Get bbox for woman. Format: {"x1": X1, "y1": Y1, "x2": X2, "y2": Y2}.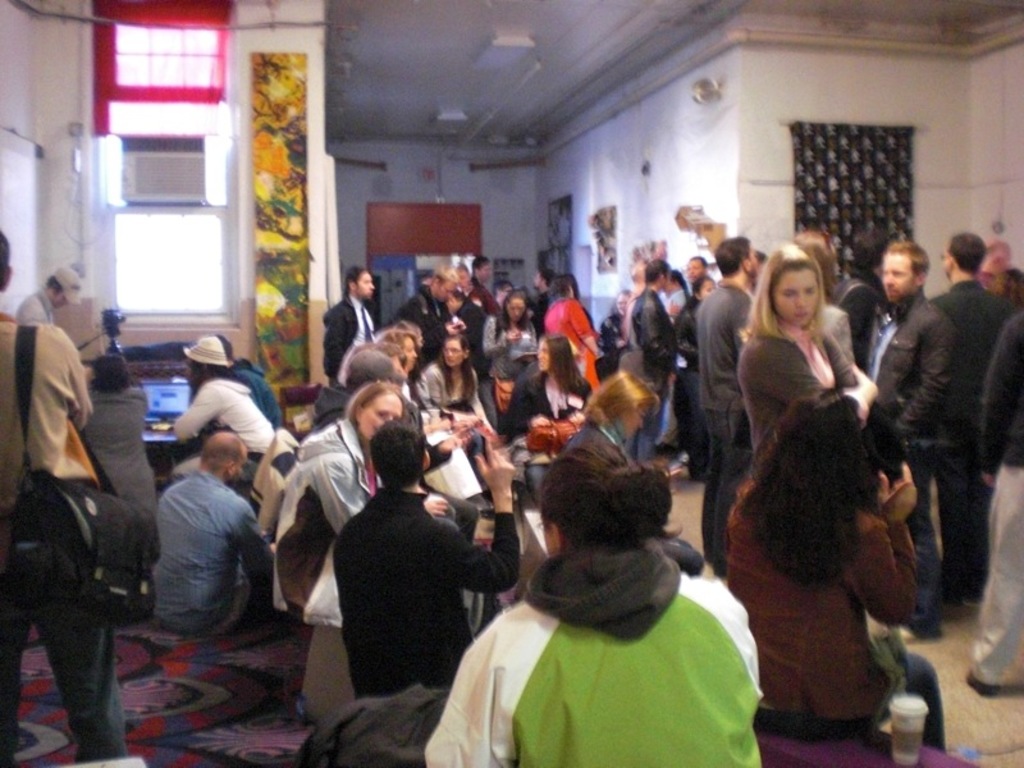
{"x1": 726, "y1": 390, "x2": 946, "y2": 749}.
